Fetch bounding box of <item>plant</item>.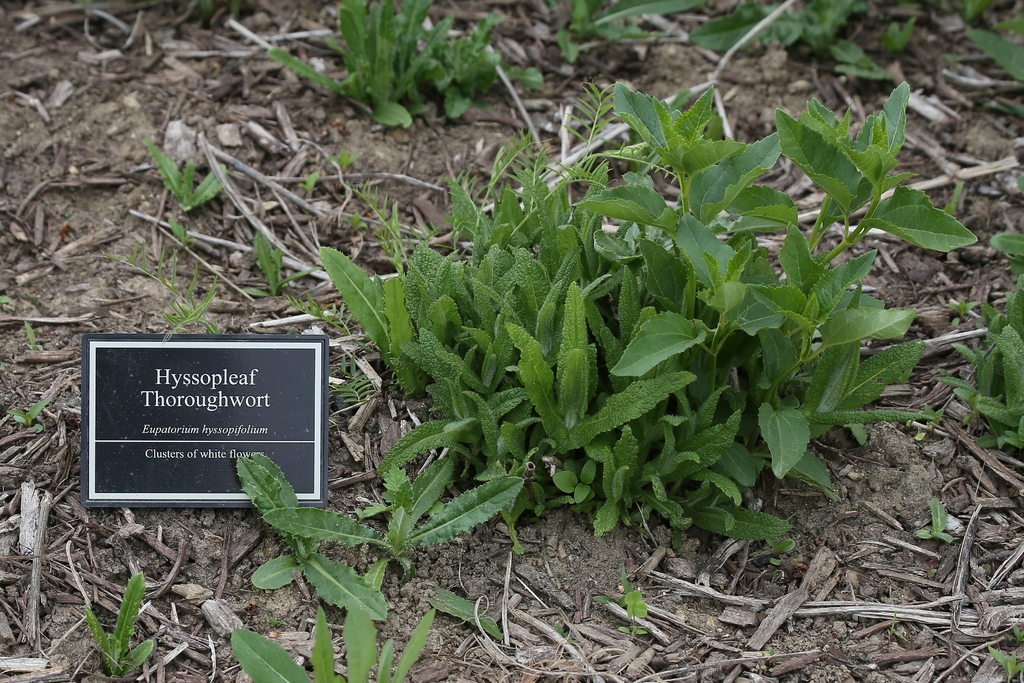
Bbox: {"x1": 0, "y1": 283, "x2": 39, "y2": 317}.
